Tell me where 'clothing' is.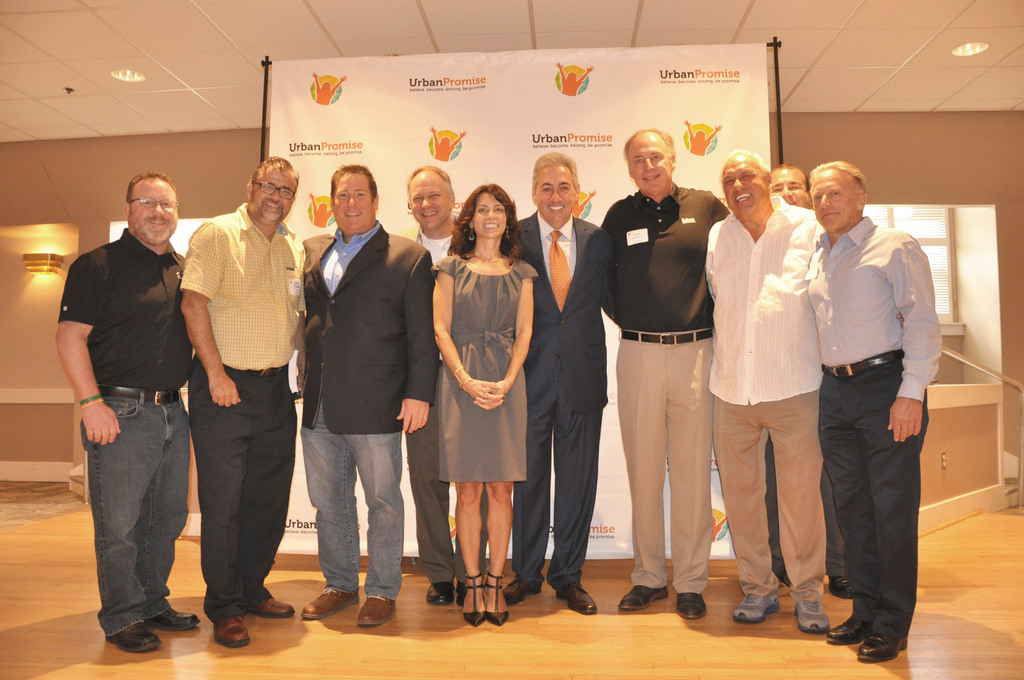
'clothing' is at (304,235,442,436).
